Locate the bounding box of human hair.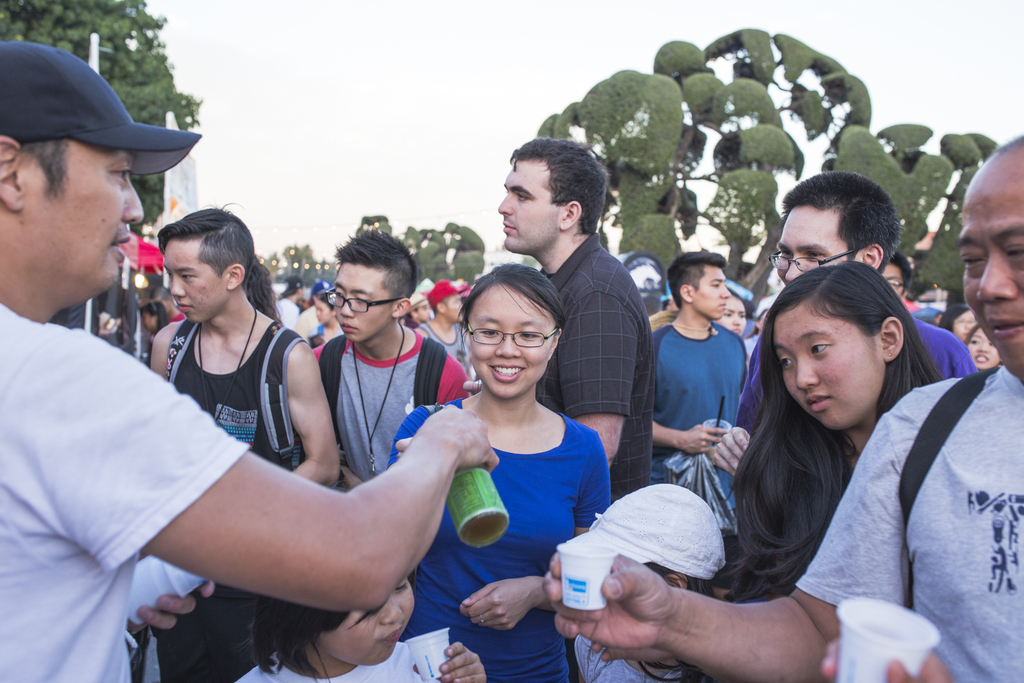
Bounding box: 636/555/717/682.
